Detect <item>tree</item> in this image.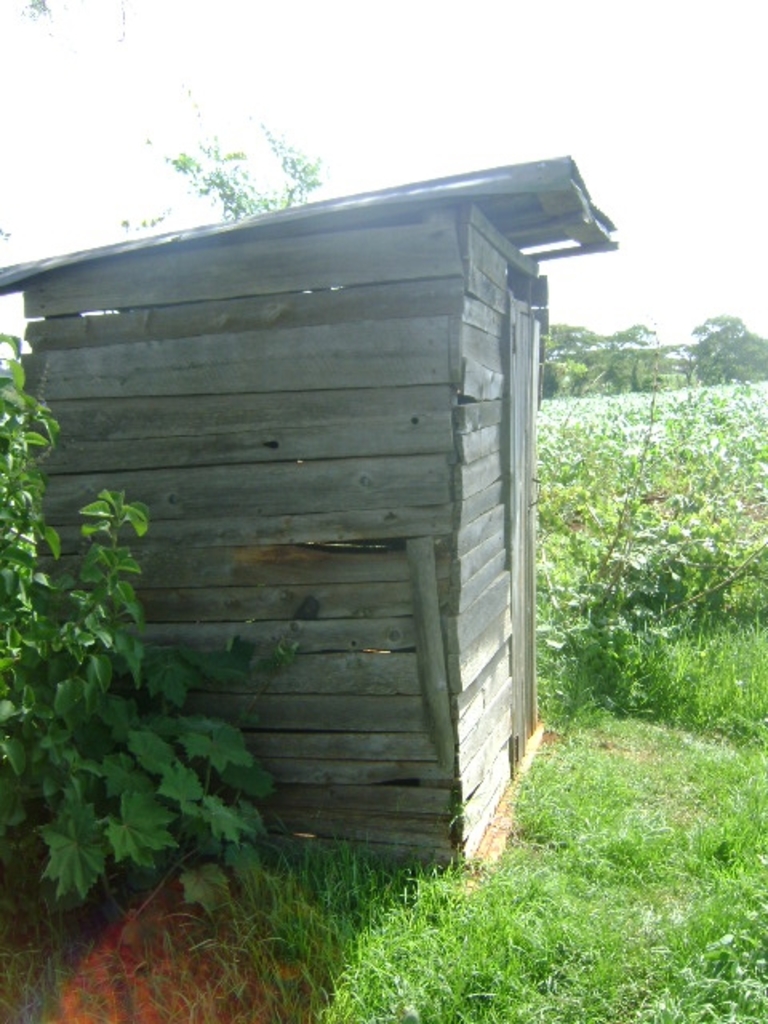
Detection: bbox=[0, 314, 290, 936].
